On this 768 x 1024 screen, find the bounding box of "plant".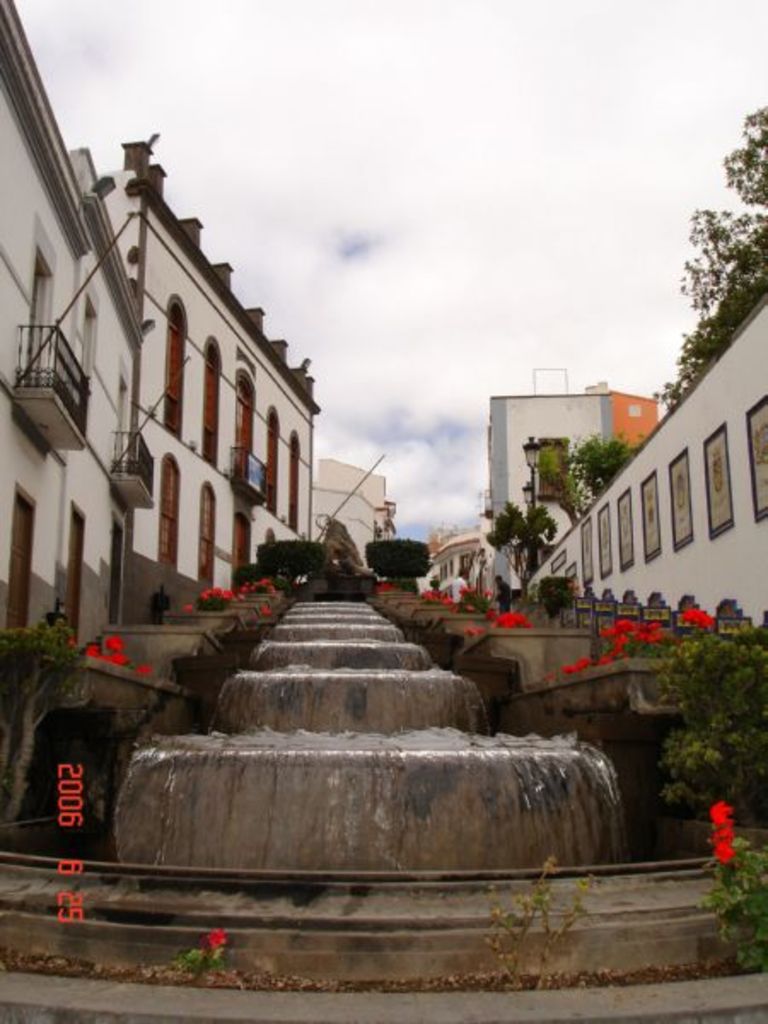
Bounding box: bbox(259, 604, 282, 614).
